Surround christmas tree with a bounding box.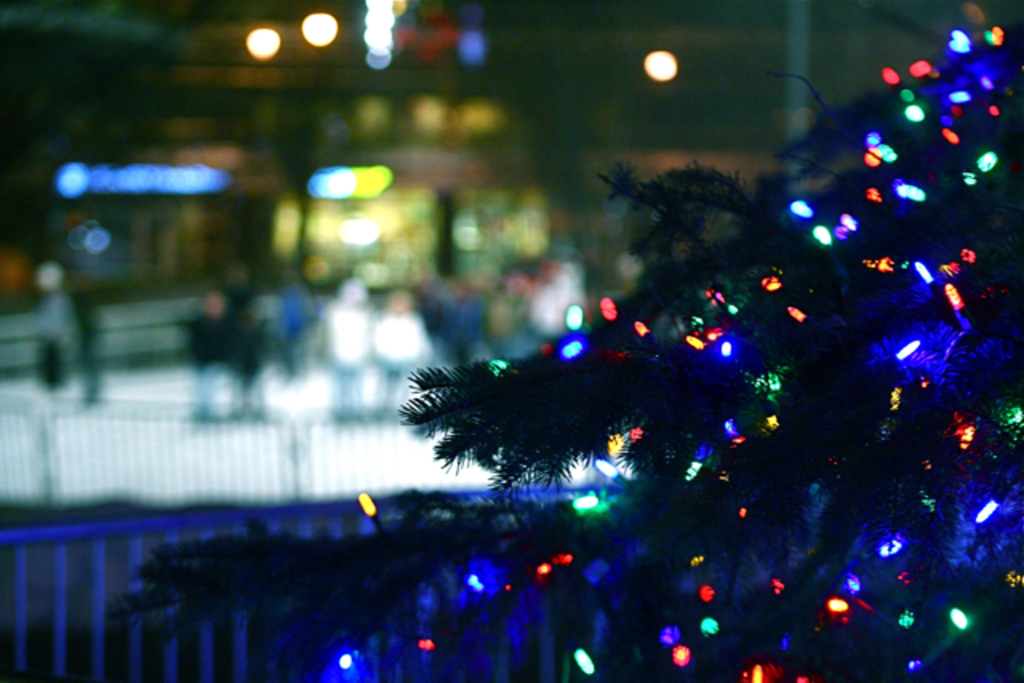
382 0 1022 681.
